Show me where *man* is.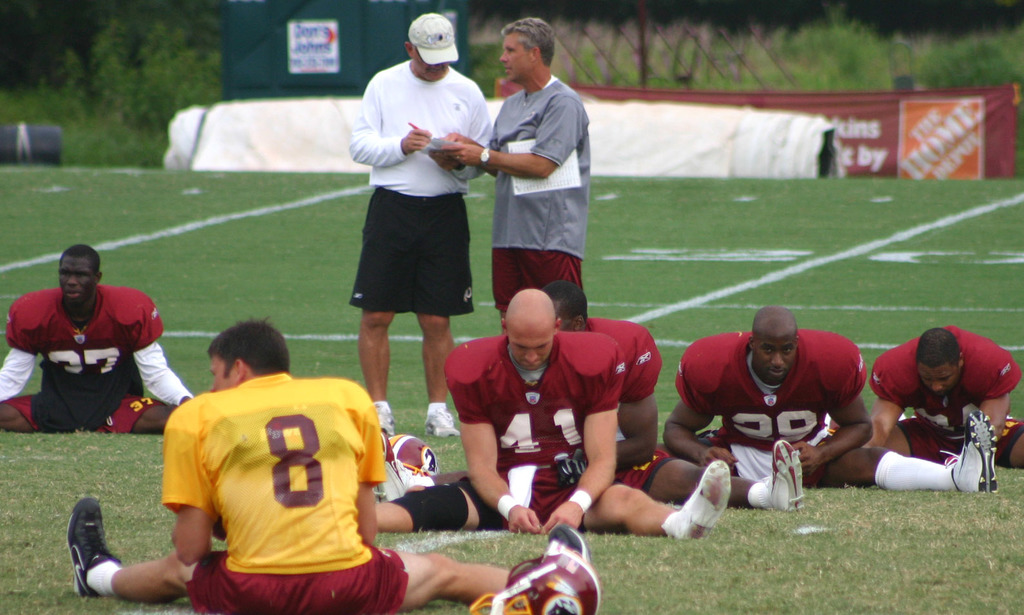
*man* is at (x1=337, y1=12, x2=497, y2=447).
